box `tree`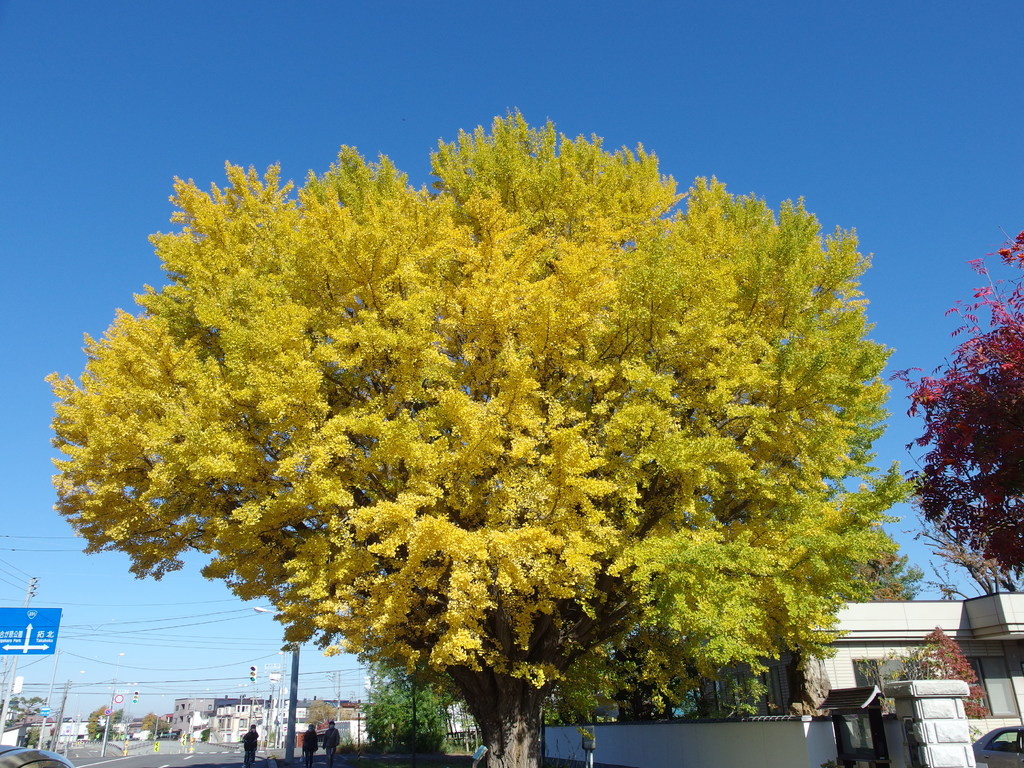
(1, 696, 41, 742)
